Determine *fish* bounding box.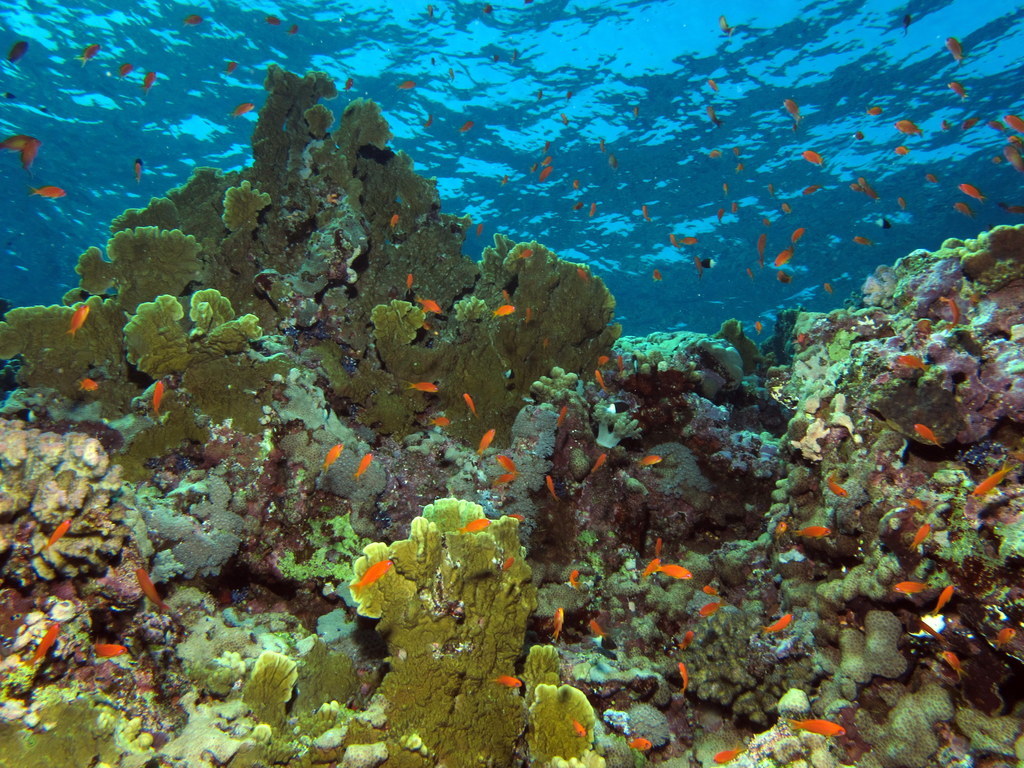
Determined: l=606, t=153, r=615, b=167.
